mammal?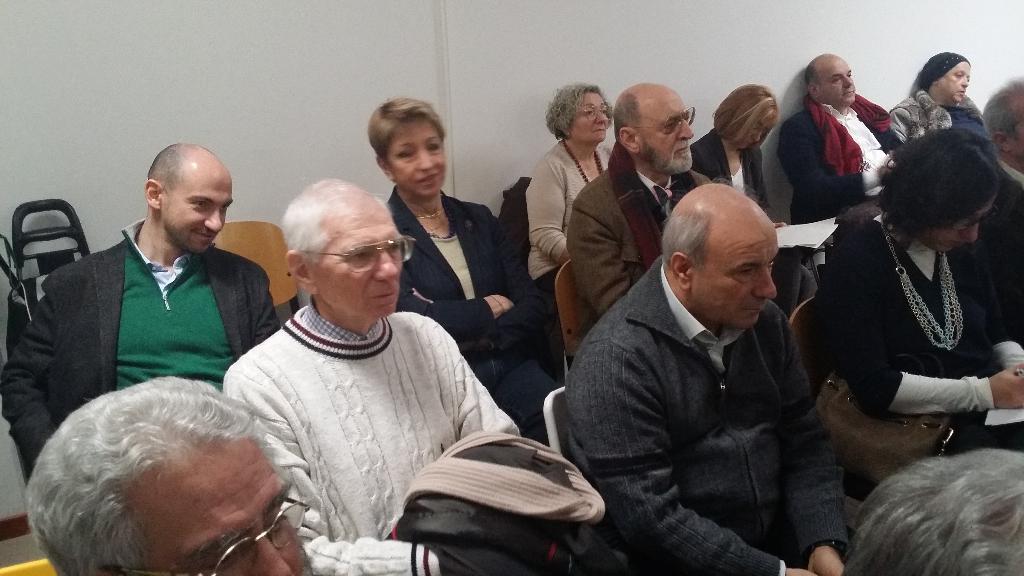
{"left": 220, "top": 177, "right": 521, "bottom": 575}
